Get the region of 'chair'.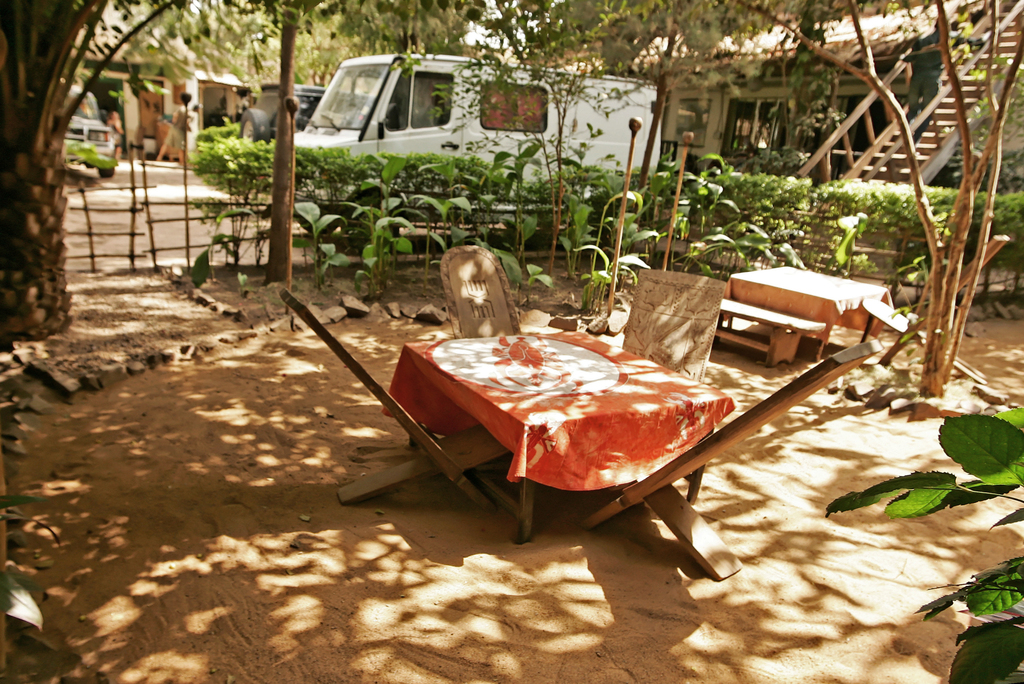
pyautogui.locateOnScreen(282, 289, 514, 514).
